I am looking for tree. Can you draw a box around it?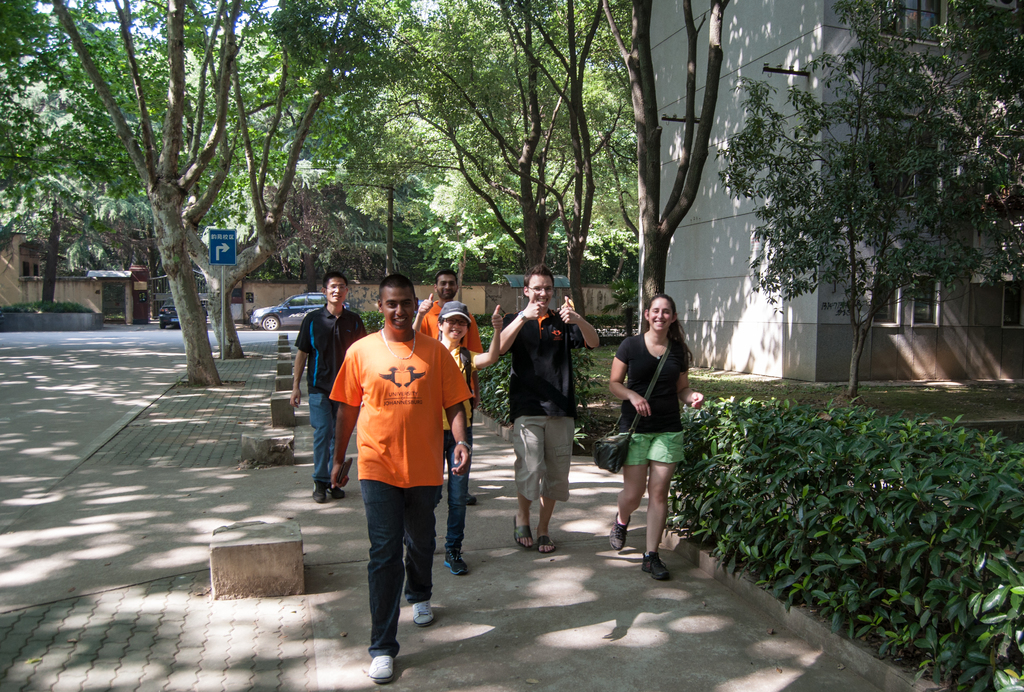
Sure, the bounding box is detection(705, 20, 1011, 423).
